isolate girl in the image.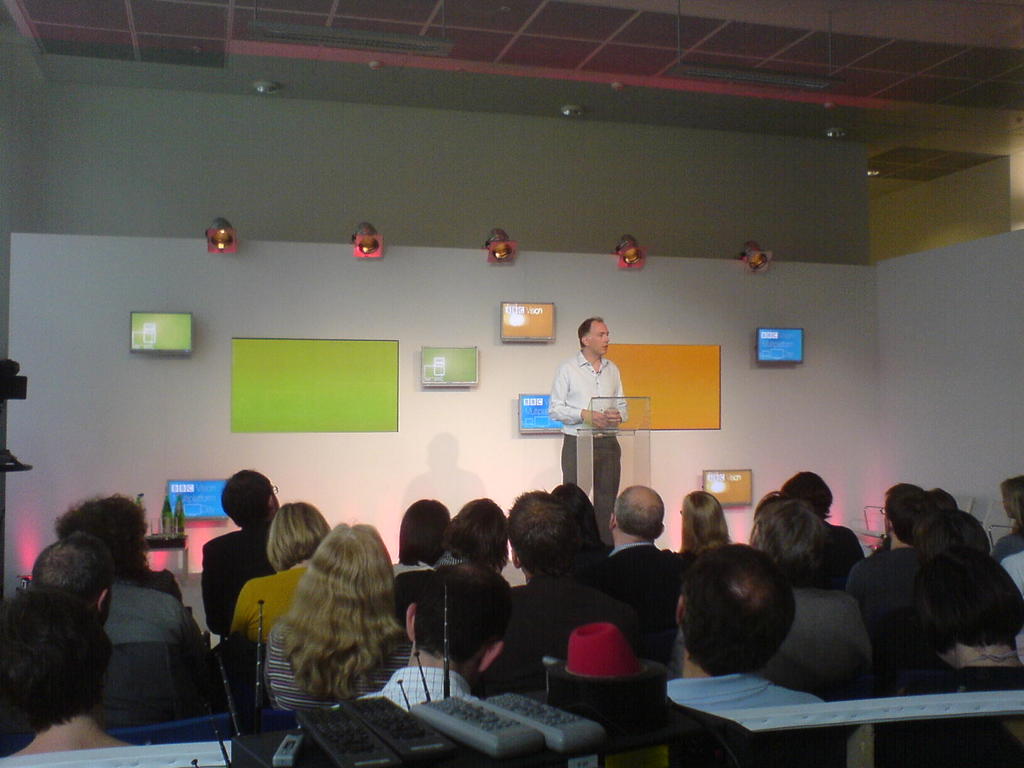
Isolated region: [230, 493, 348, 651].
